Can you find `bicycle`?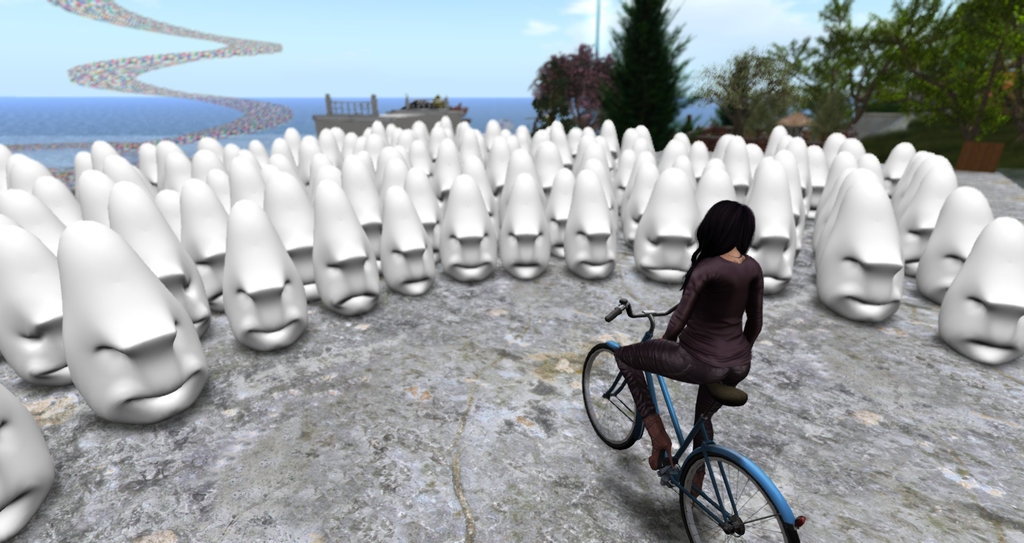
Yes, bounding box: region(572, 295, 799, 542).
